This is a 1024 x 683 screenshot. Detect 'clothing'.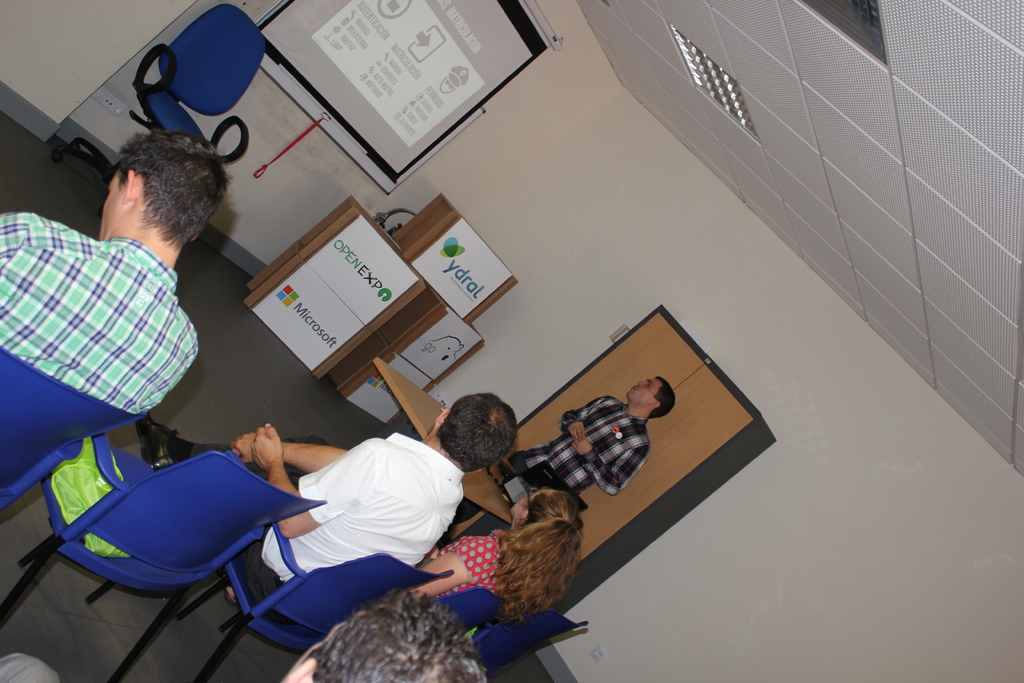
[168,431,478,611].
